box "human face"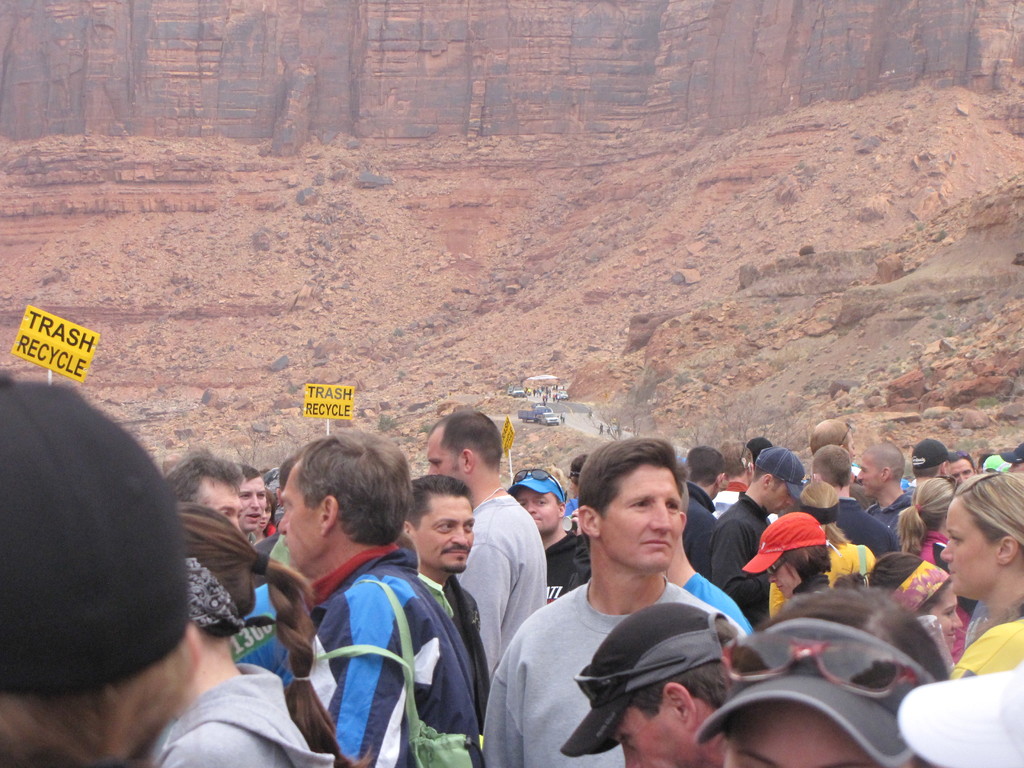
left=214, top=468, right=241, bottom=527
